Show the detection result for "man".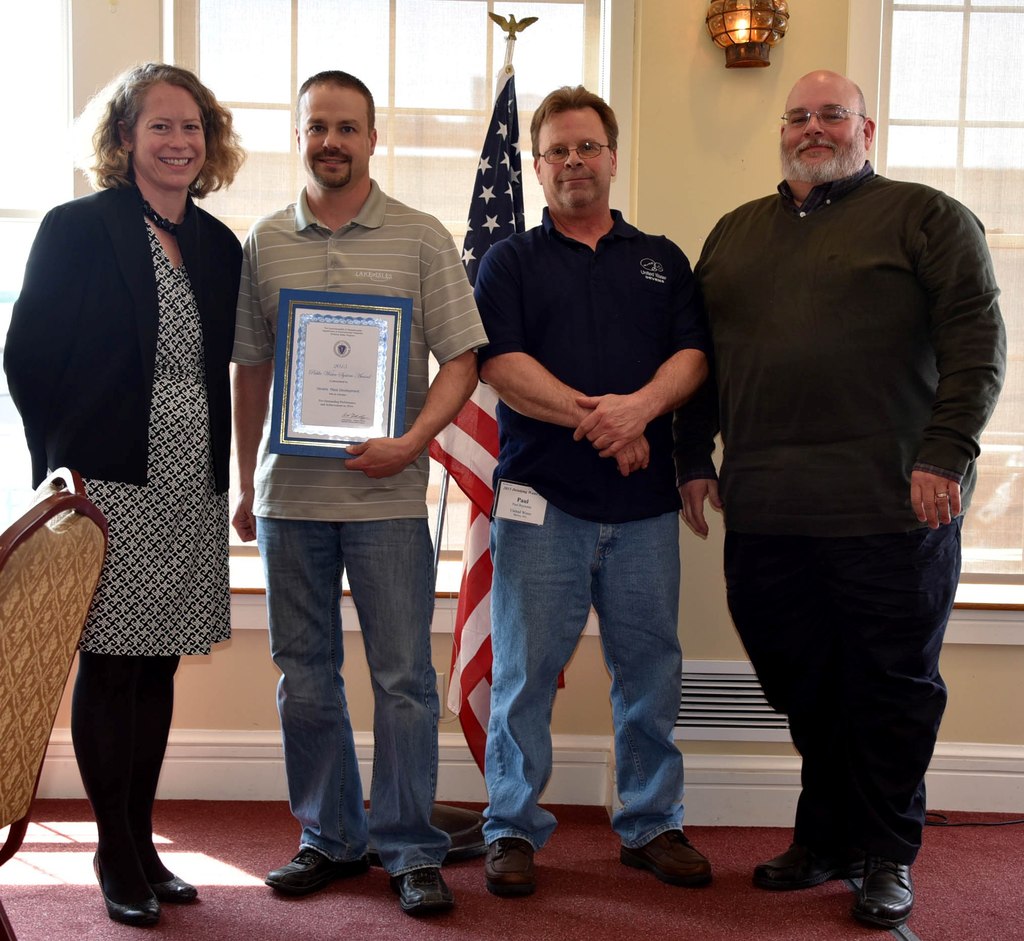
box(223, 68, 487, 918).
